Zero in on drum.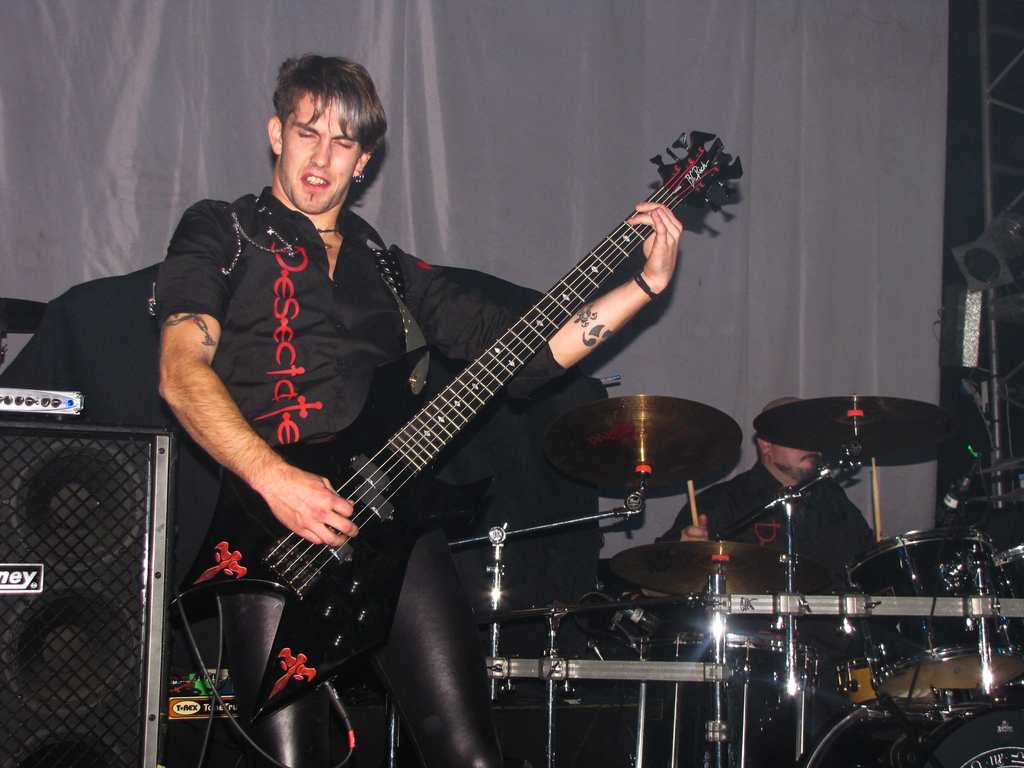
Zeroed in: [left=799, top=685, right=1023, bottom=767].
